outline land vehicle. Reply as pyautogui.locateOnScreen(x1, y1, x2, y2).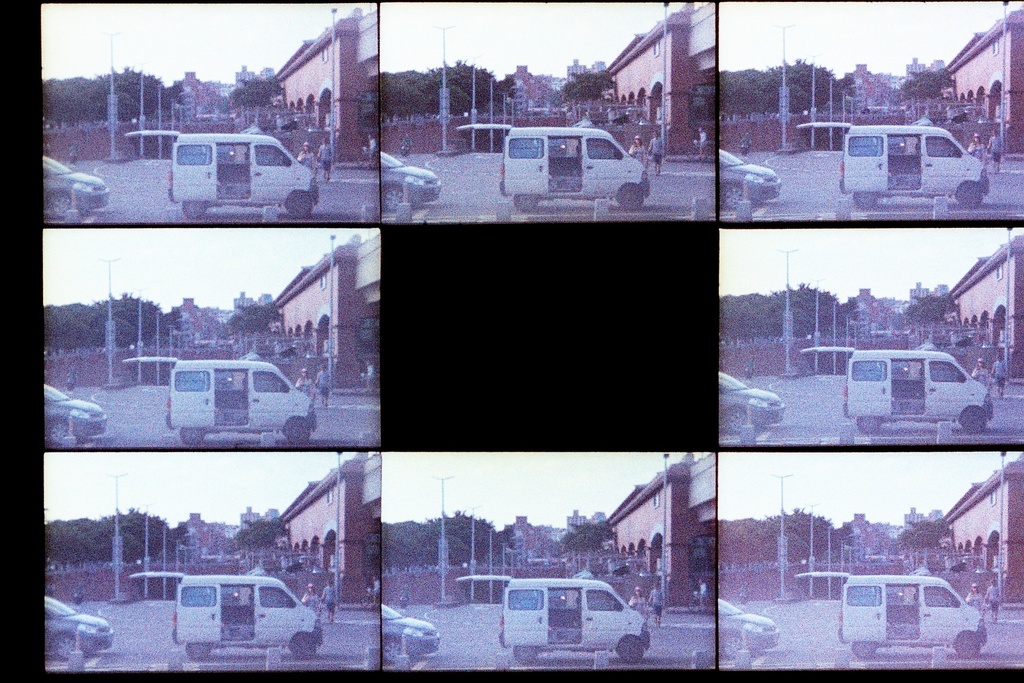
pyautogui.locateOnScreen(38, 378, 102, 444).
